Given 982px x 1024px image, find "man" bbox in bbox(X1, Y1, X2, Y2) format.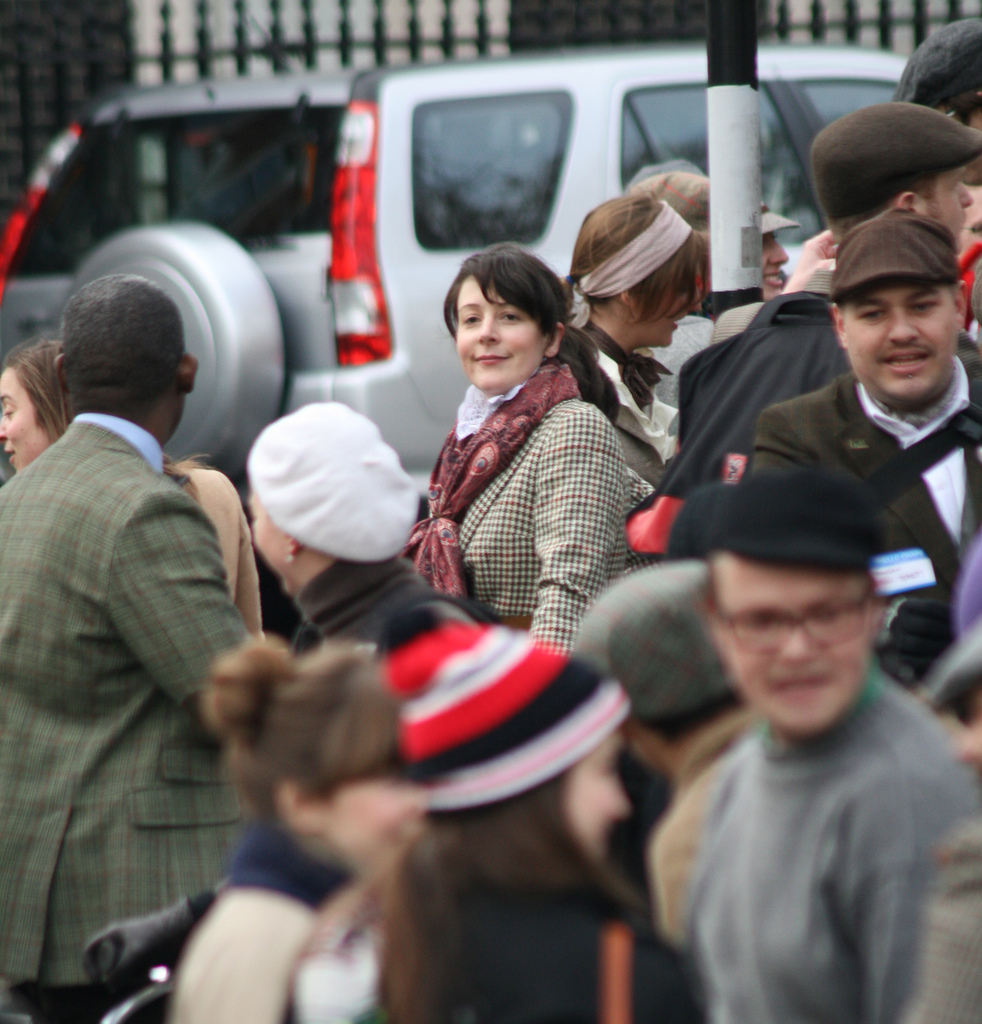
bbox(581, 436, 978, 1023).
